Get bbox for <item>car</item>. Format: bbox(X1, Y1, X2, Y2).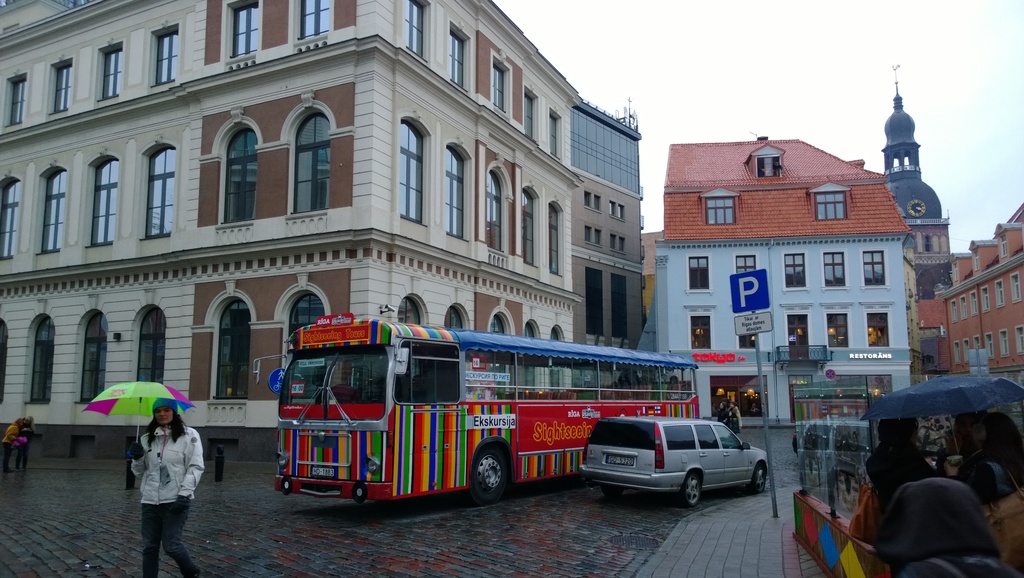
bbox(579, 417, 777, 505).
